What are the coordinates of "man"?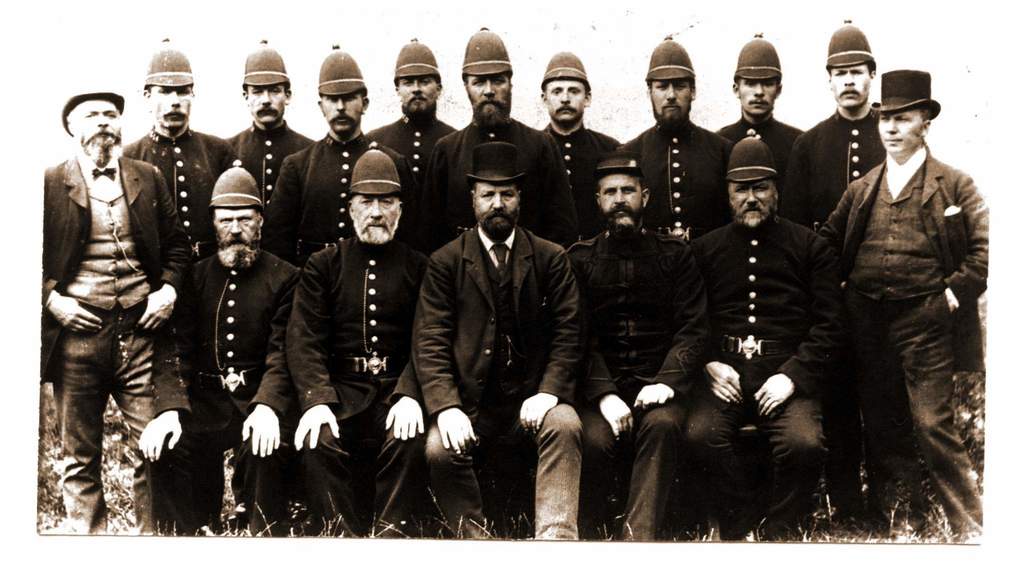
box=[531, 44, 636, 258].
